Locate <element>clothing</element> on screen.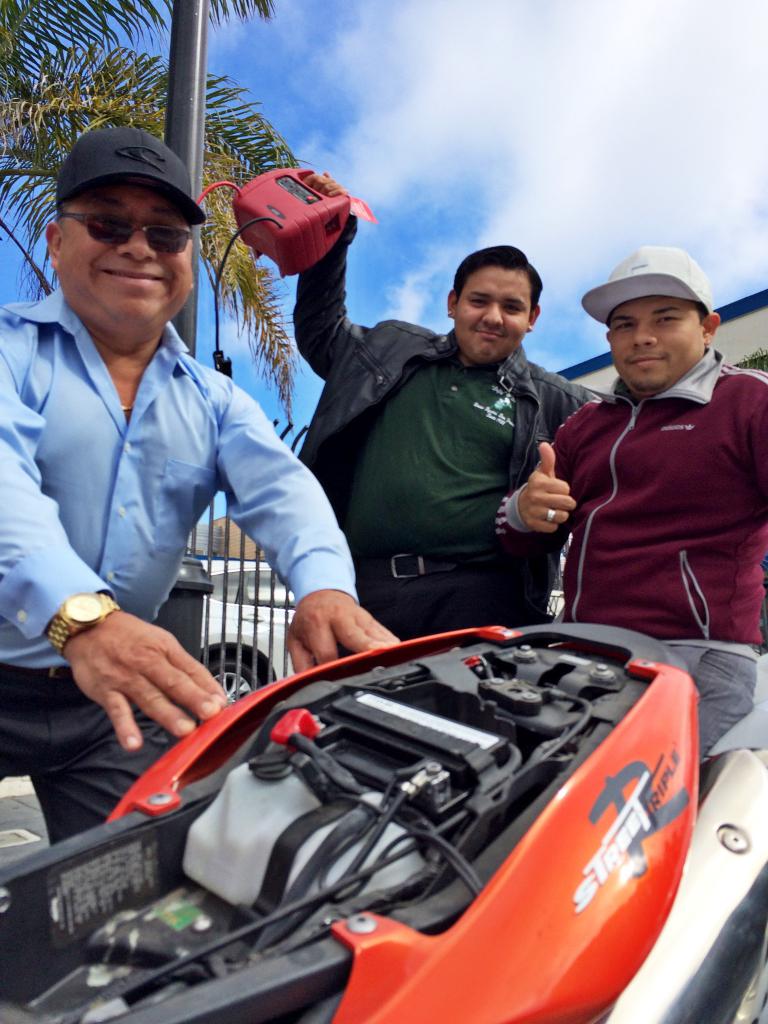
On screen at pyautogui.locateOnScreen(0, 274, 365, 665).
